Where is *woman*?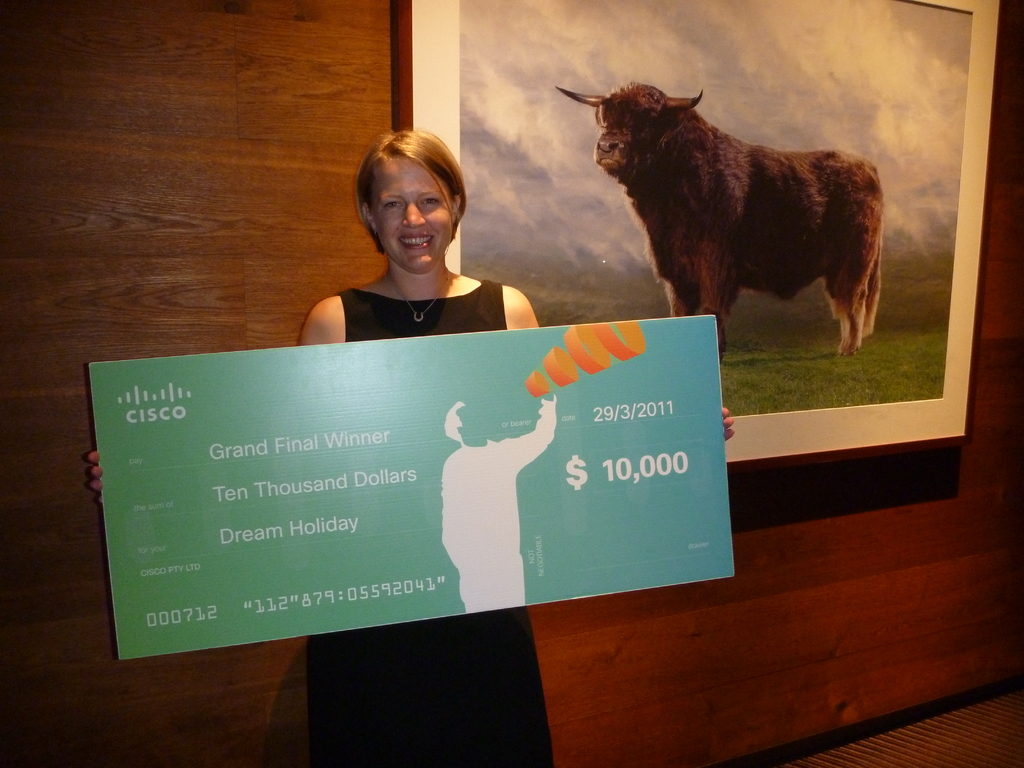
(left=84, top=127, right=736, bottom=767).
